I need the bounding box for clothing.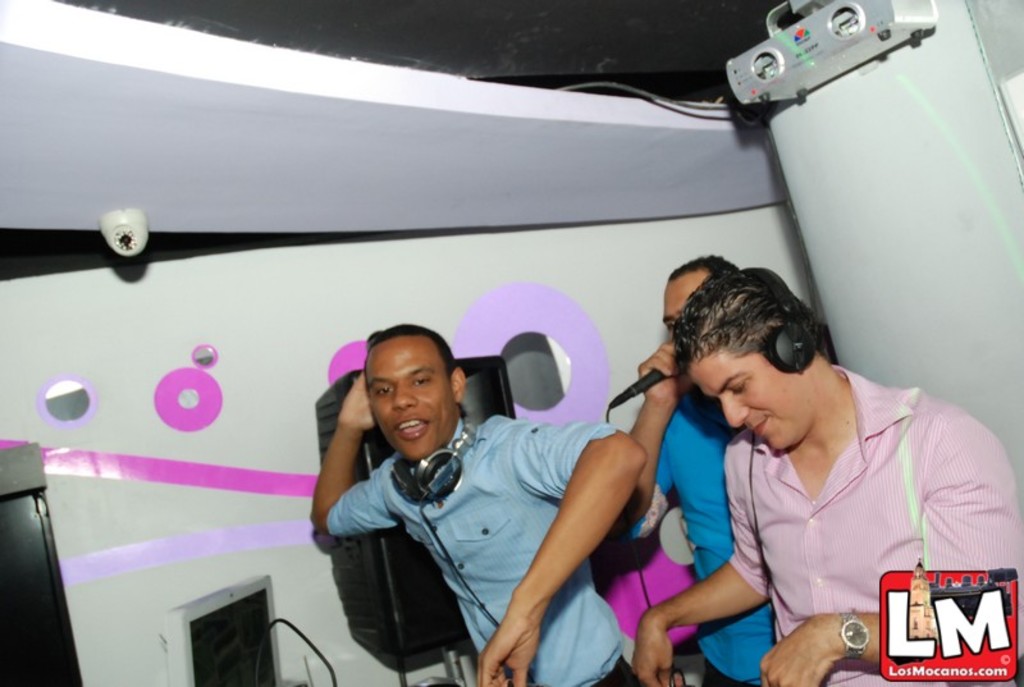
Here it is: bbox=(650, 351, 997, 667).
